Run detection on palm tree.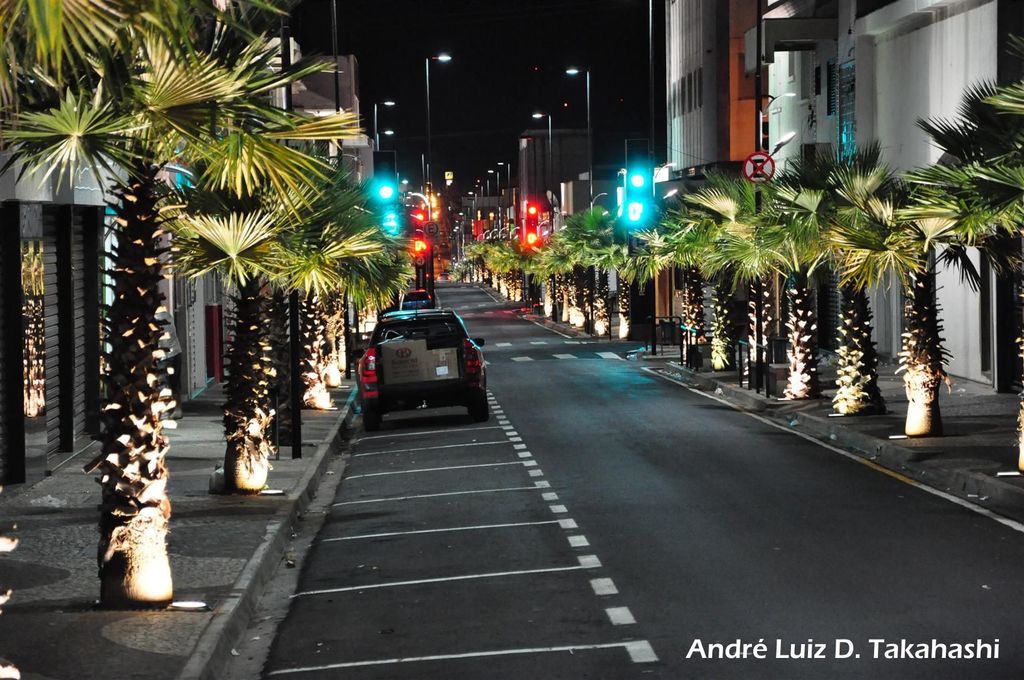
Result: l=653, t=174, r=747, b=405.
